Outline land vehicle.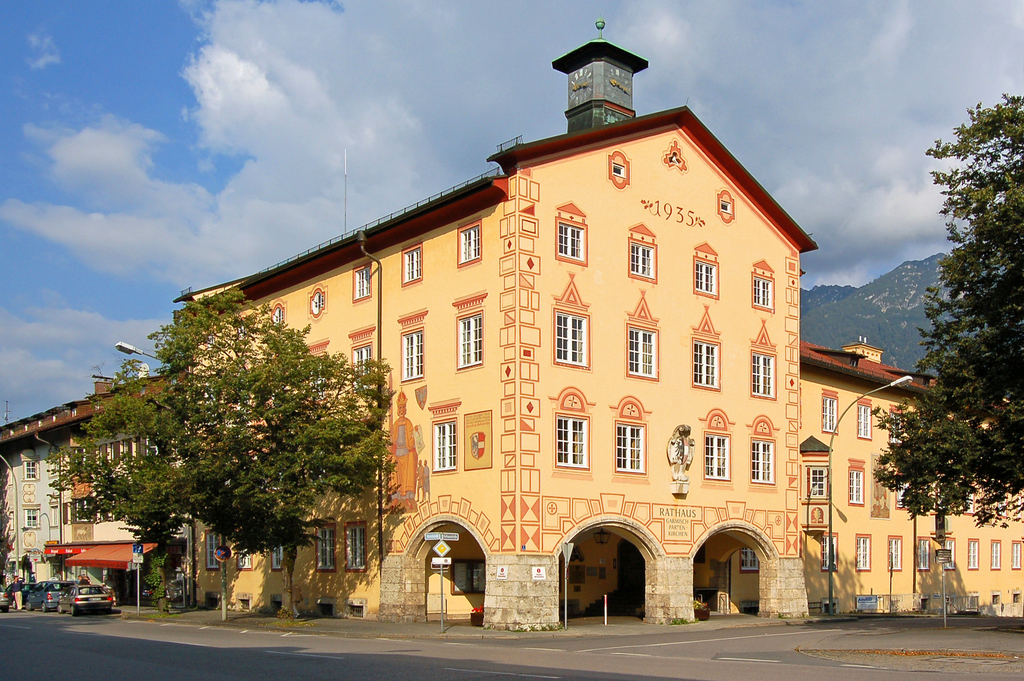
Outline: 0/582/9/612.
